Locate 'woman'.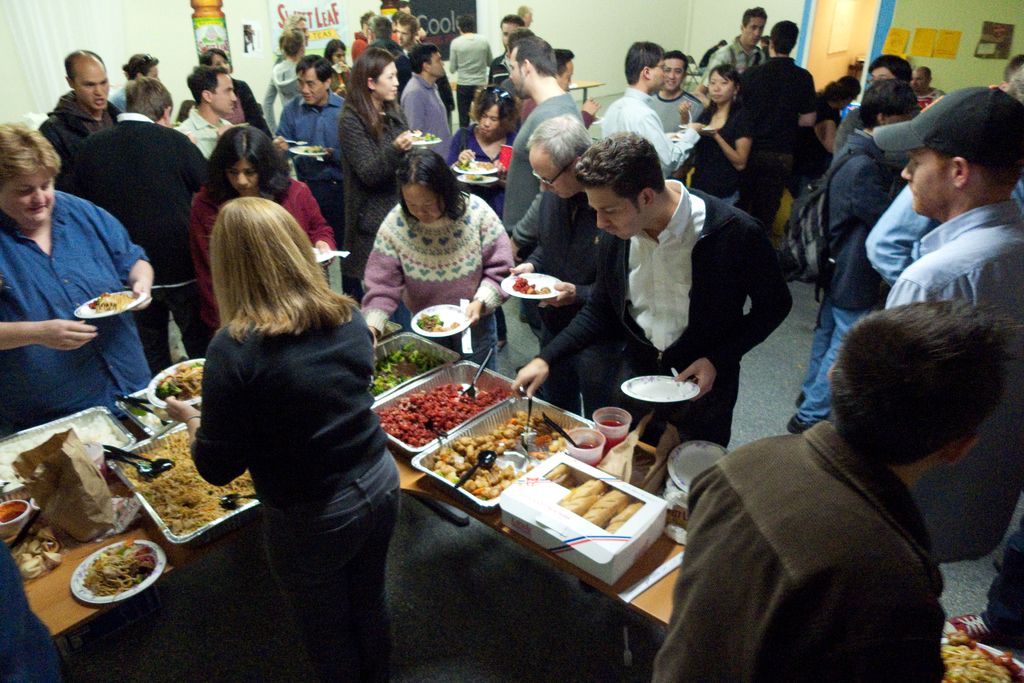
Bounding box: box=[258, 26, 312, 136].
